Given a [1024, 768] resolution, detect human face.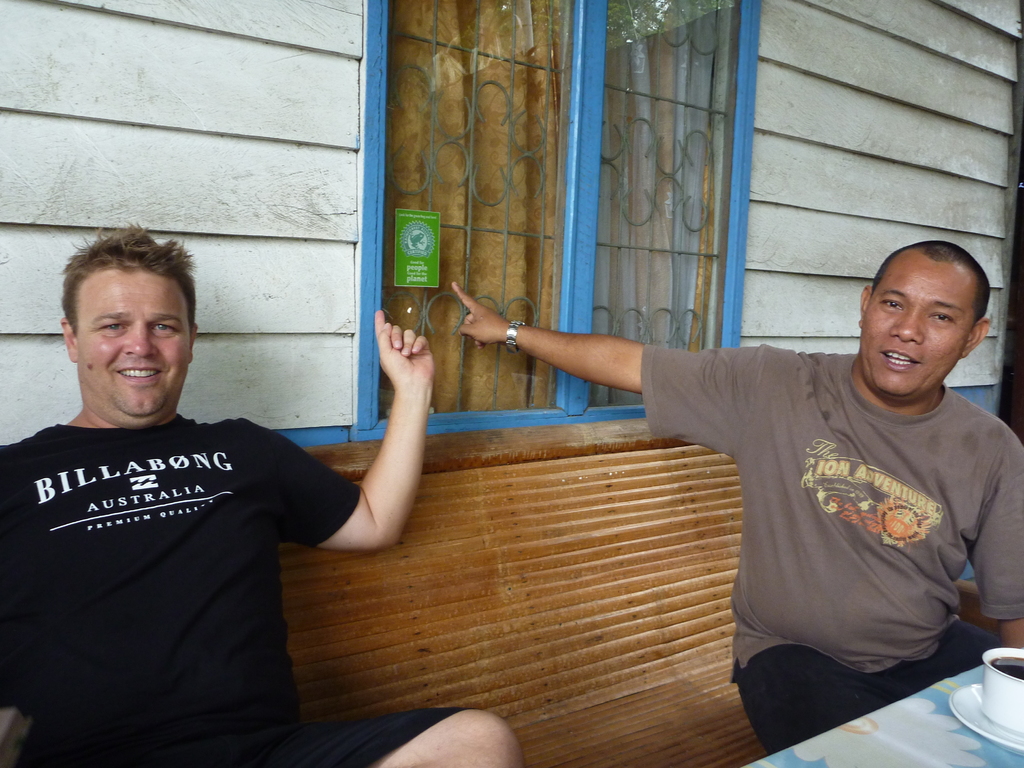
left=861, top=248, right=976, bottom=400.
